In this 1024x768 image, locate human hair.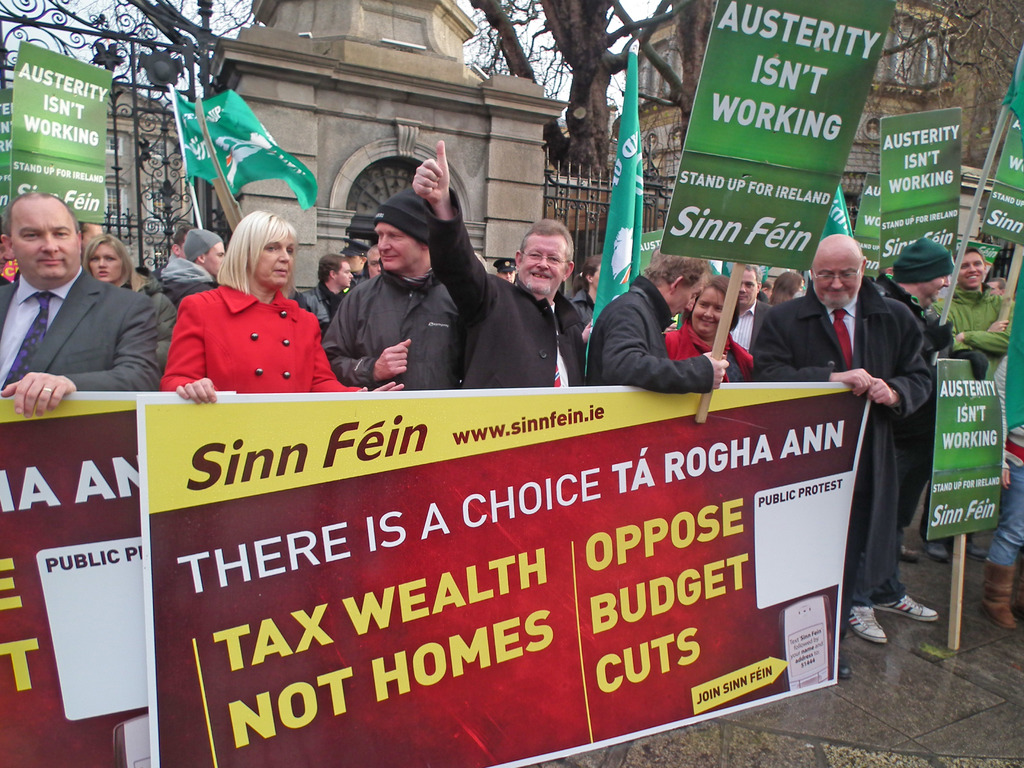
Bounding box: {"x1": 80, "y1": 240, "x2": 128, "y2": 296}.
